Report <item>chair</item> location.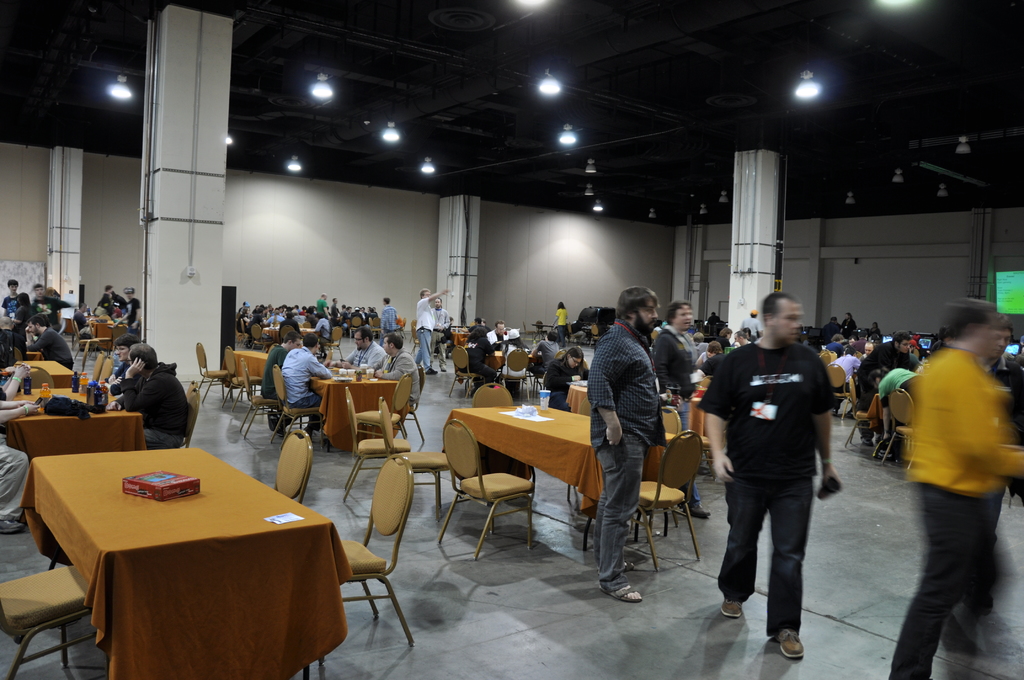
Report: [left=533, top=319, right=546, bottom=340].
